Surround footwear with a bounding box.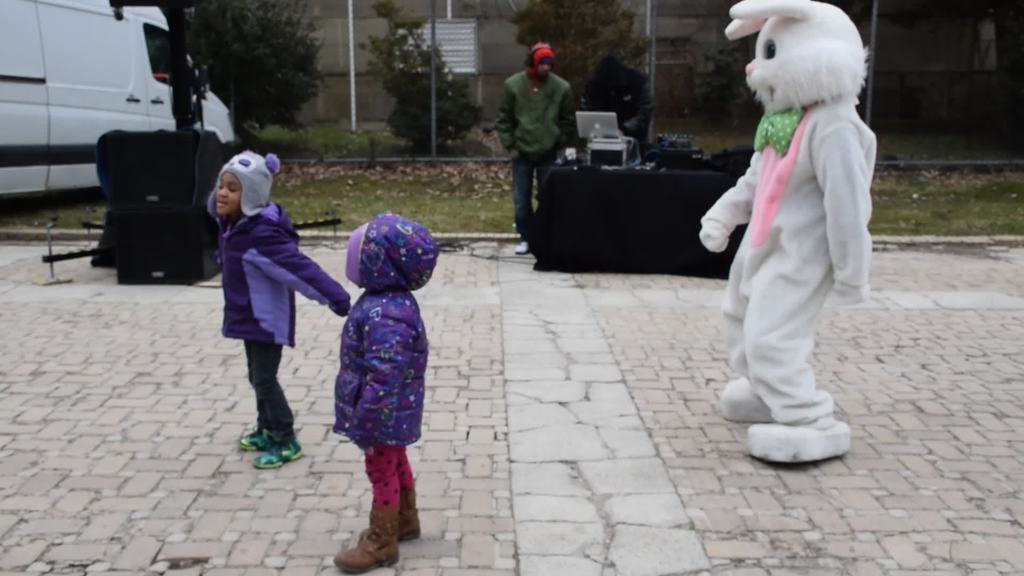
748 414 852 464.
